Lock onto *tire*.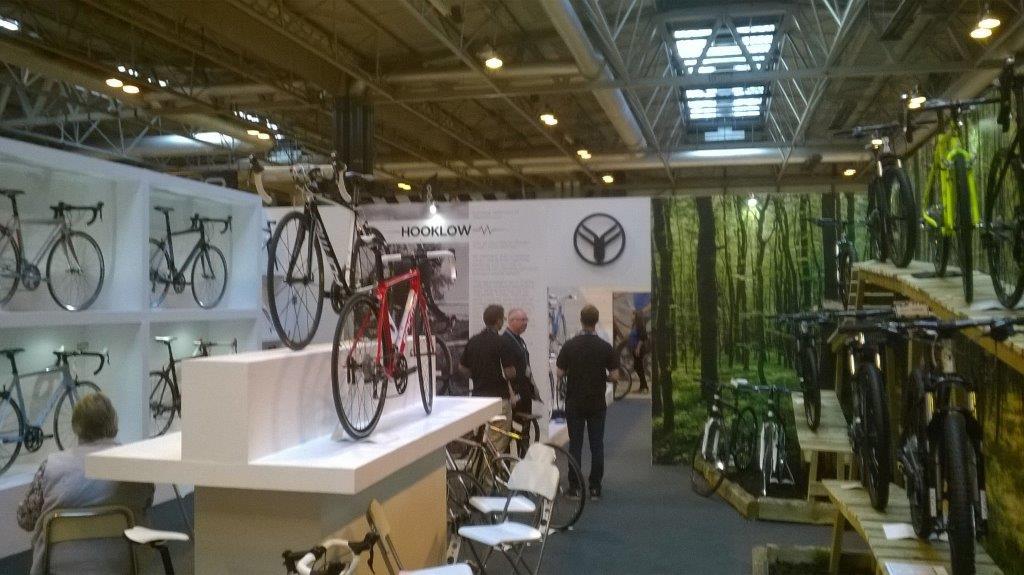
Locked: Rect(48, 225, 106, 311).
